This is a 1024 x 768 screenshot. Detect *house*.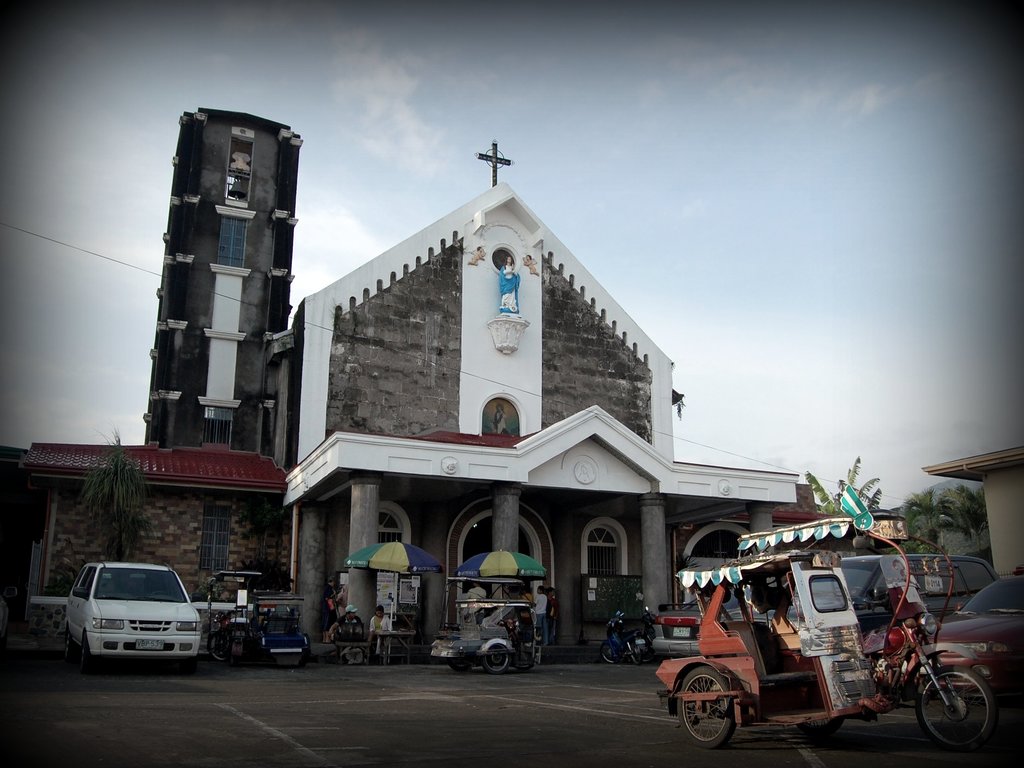
bbox(0, 180, 820, 669).
